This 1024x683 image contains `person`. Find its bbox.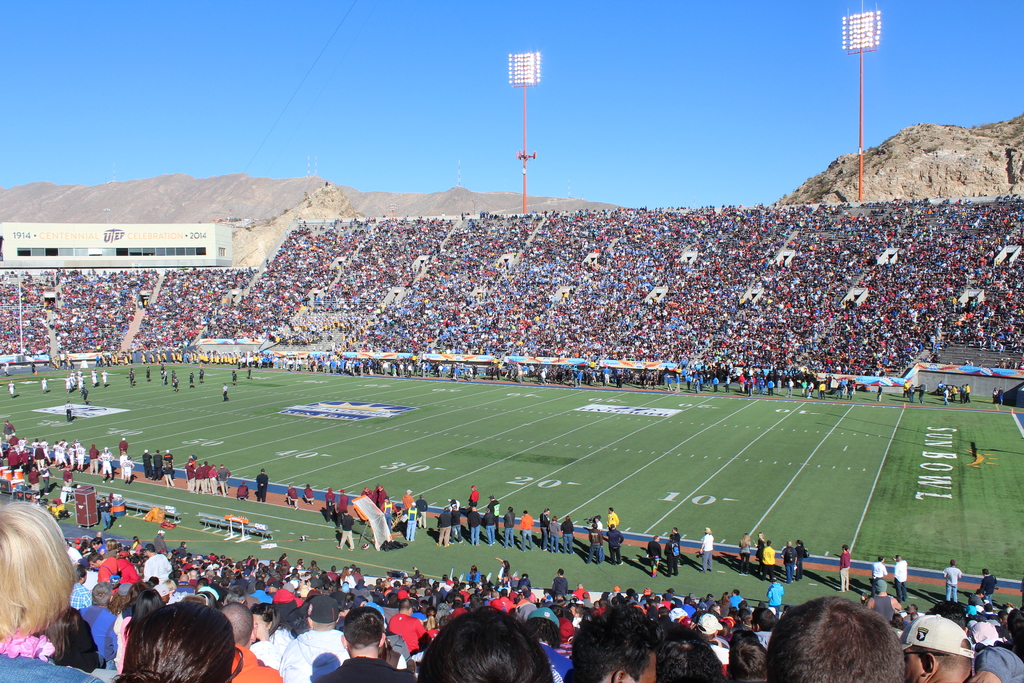
box(468, 484, 480, 513).
